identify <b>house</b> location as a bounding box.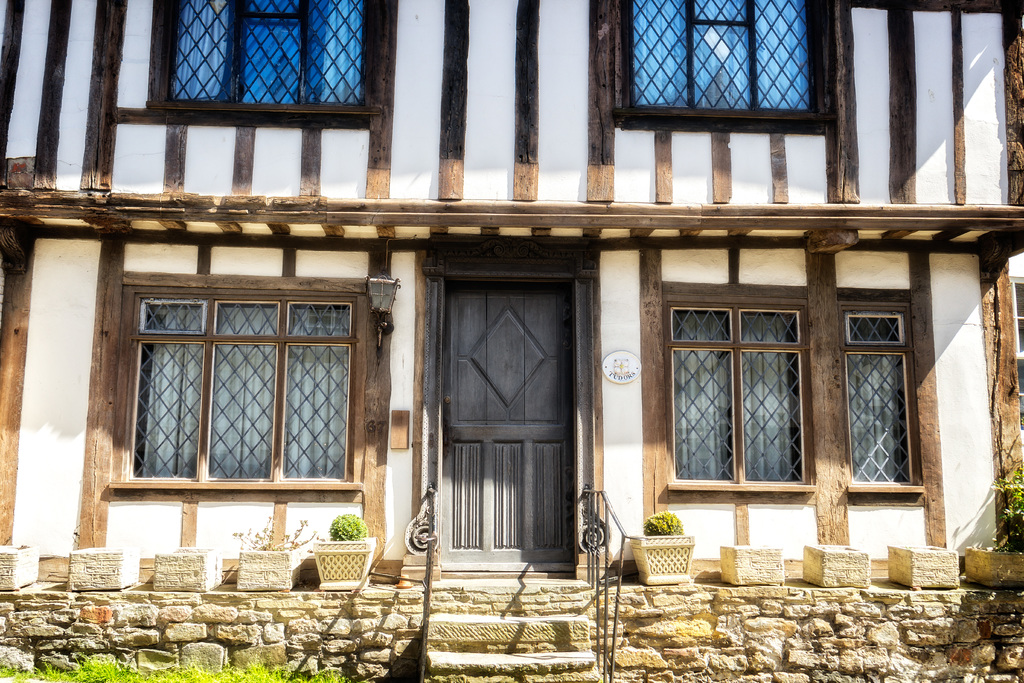
(10,25,1023,677).
